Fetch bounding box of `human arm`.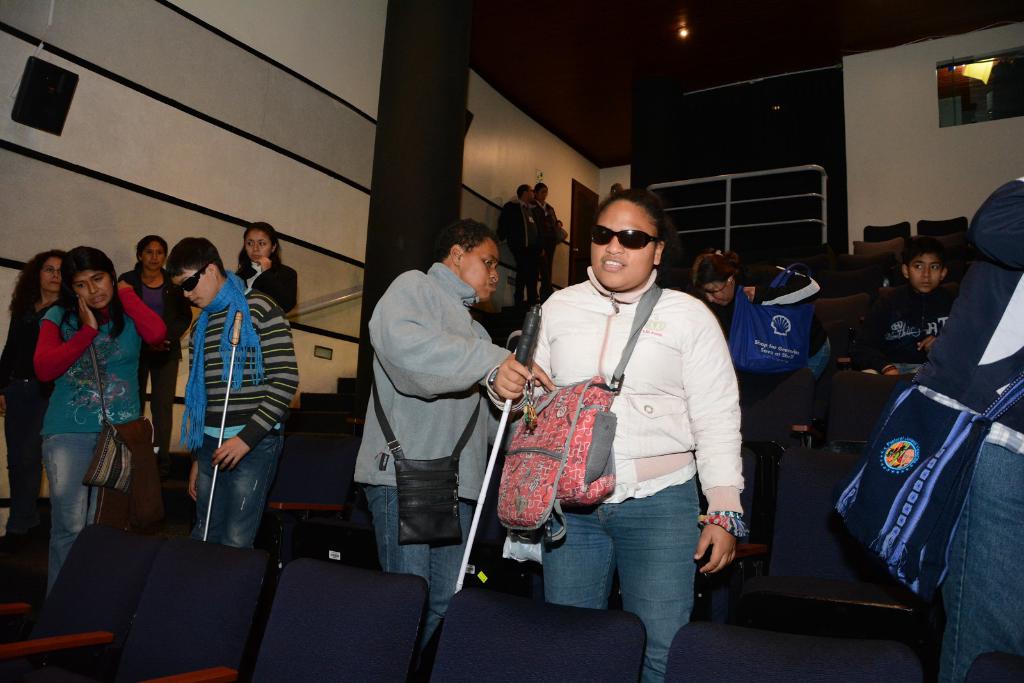
Bbox: (675,309,751,577).
